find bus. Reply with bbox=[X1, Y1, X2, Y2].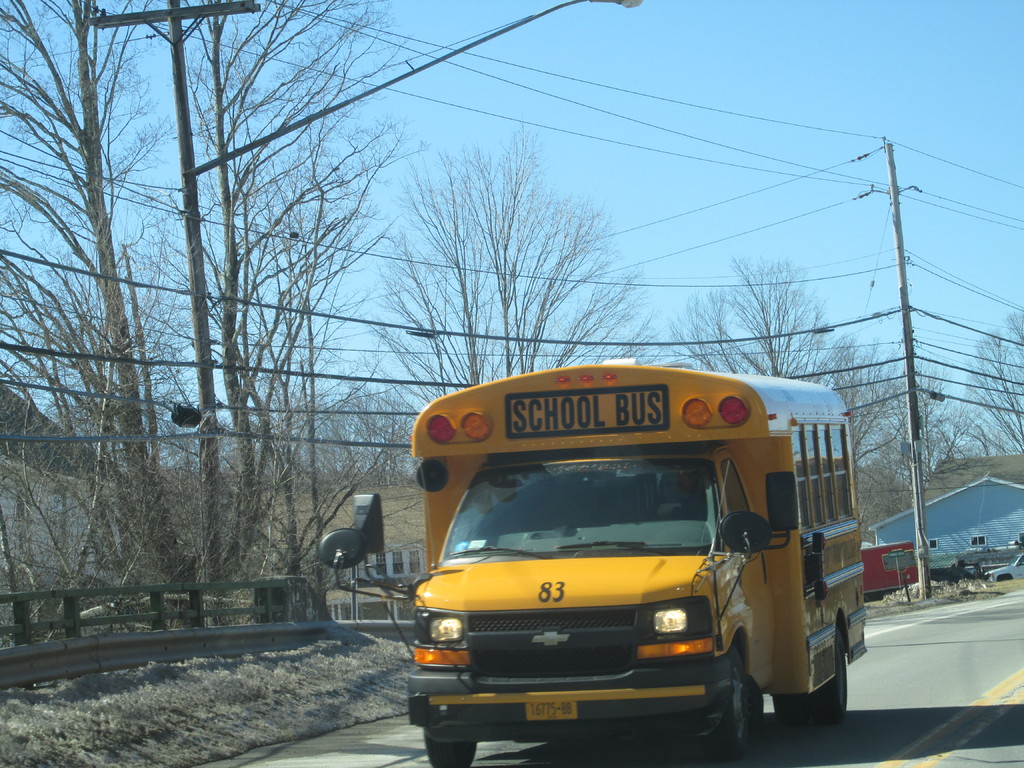
bbox=[322, 356, 868, 767].
